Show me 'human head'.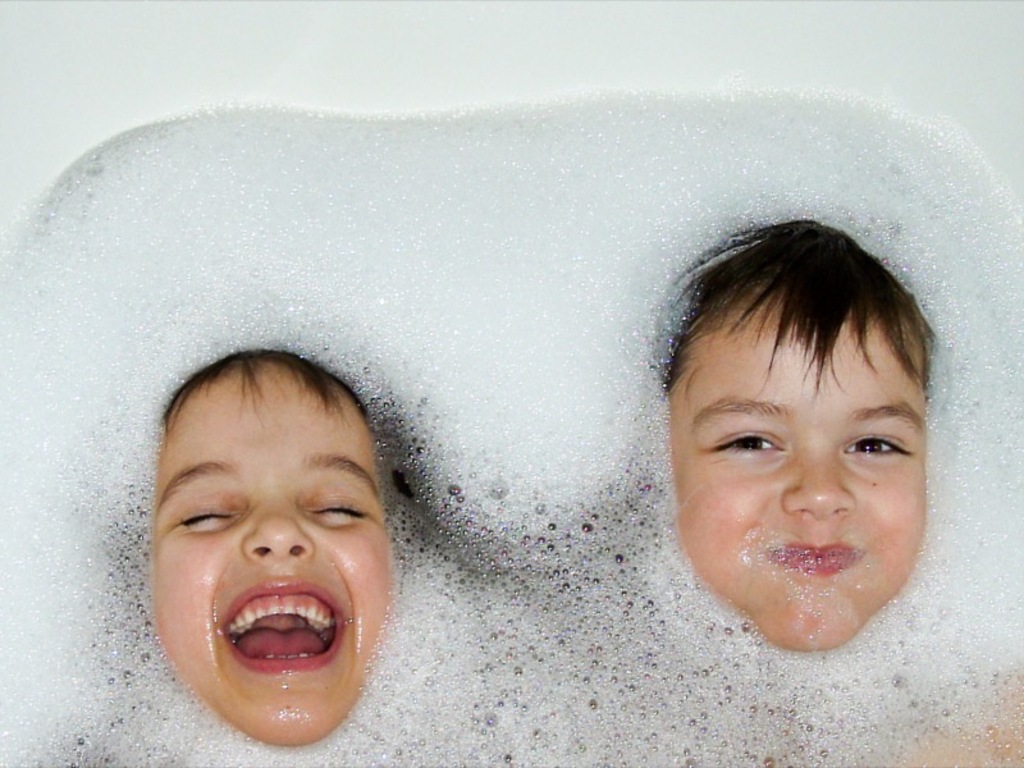
'human head' is here: [x1=129, y1=314, x2=406, y2=727].
